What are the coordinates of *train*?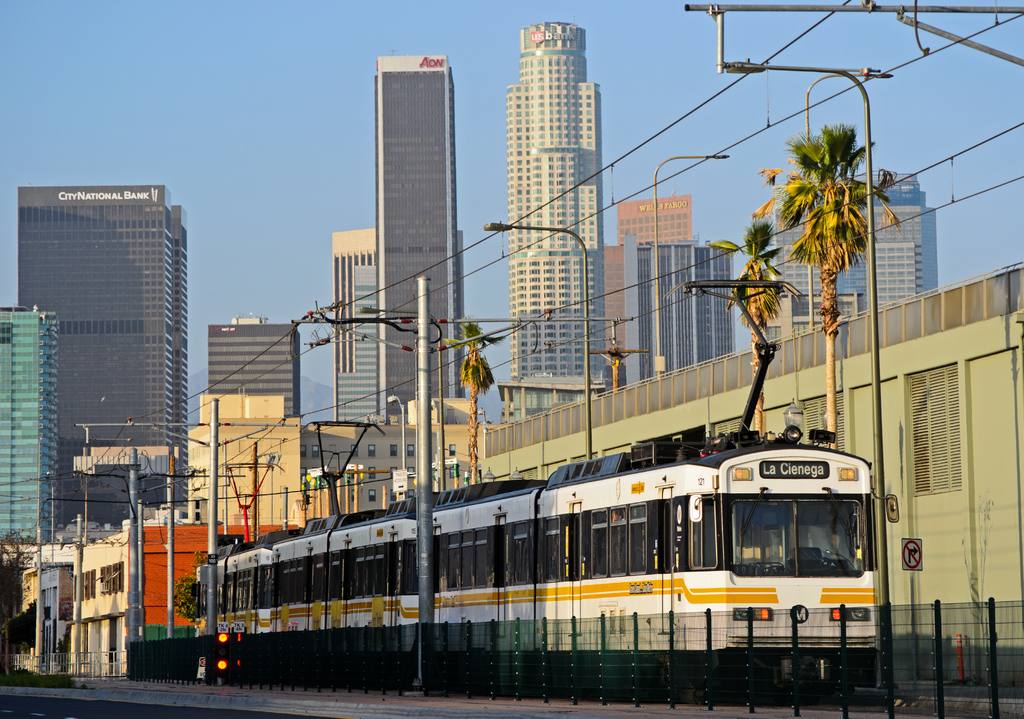
BBox(189, 418, 897, 706).
